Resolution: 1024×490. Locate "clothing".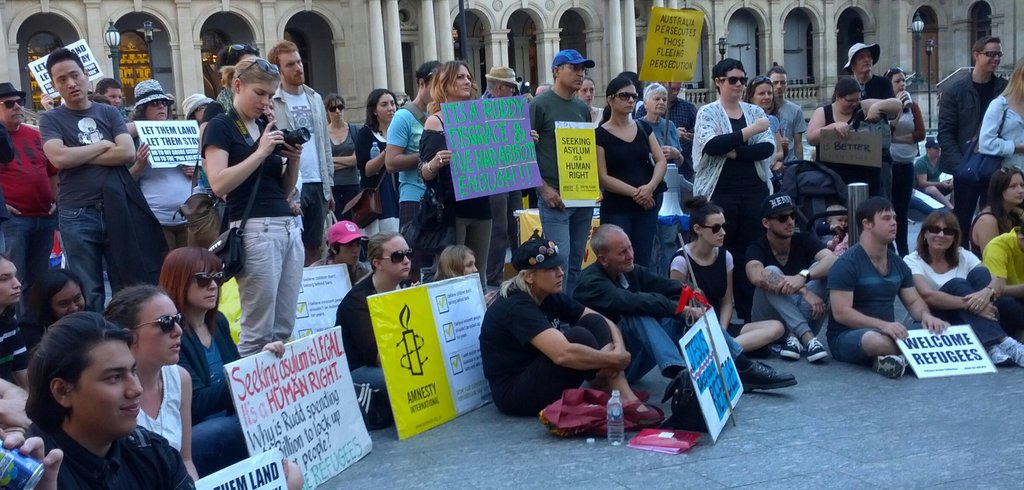
detection(634, 92, 696, 184).
